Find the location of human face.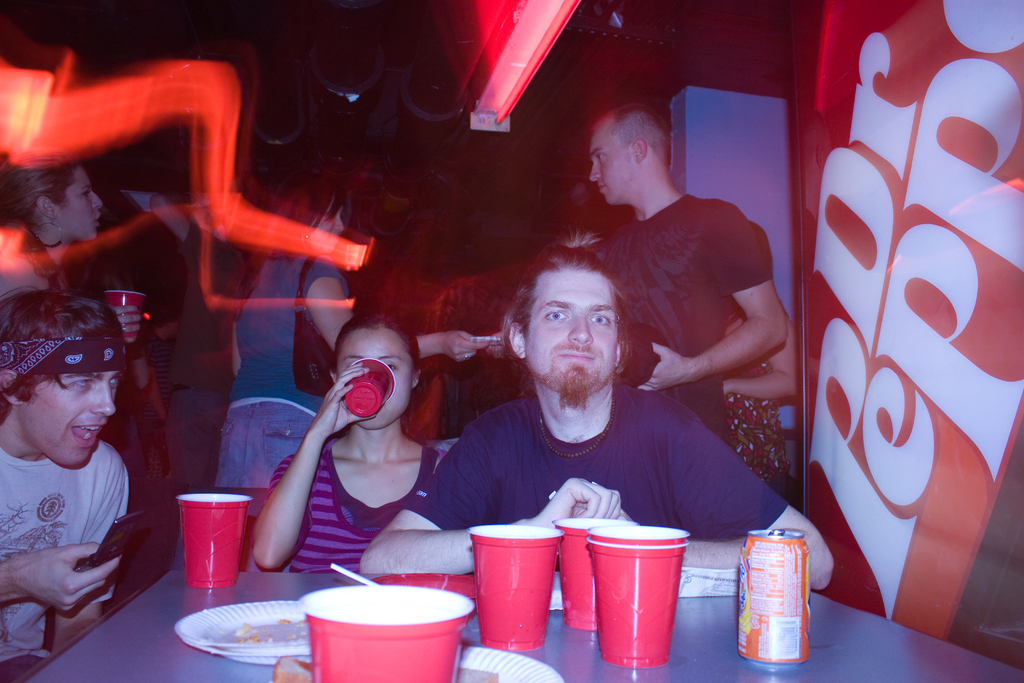
Location: (x1=524, y1=270, x2=621, y2=393).
